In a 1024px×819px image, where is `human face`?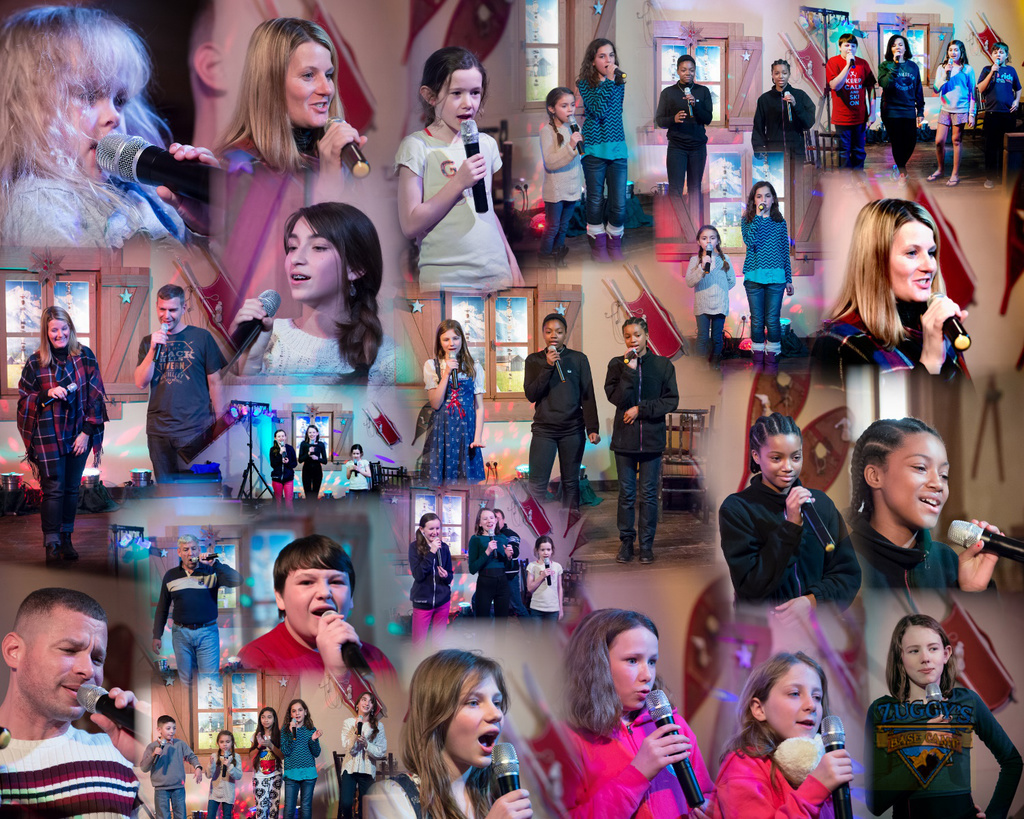
left=279, top=567, right=356, bottom=640.
